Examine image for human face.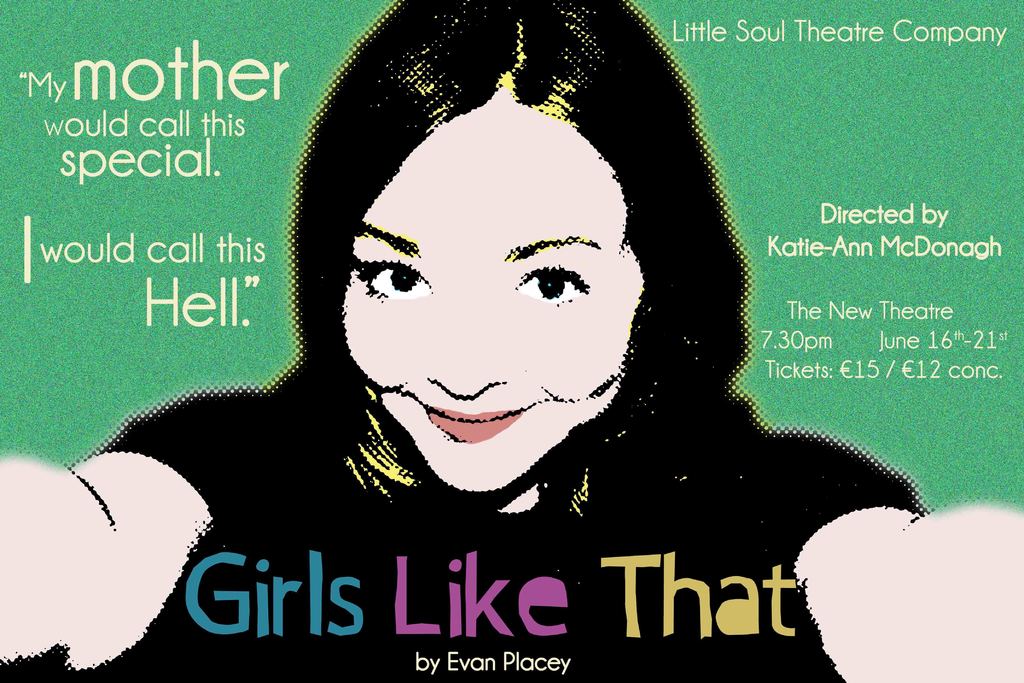
Examination result: (x1=340, y1=88, x2=645, y2=493).
